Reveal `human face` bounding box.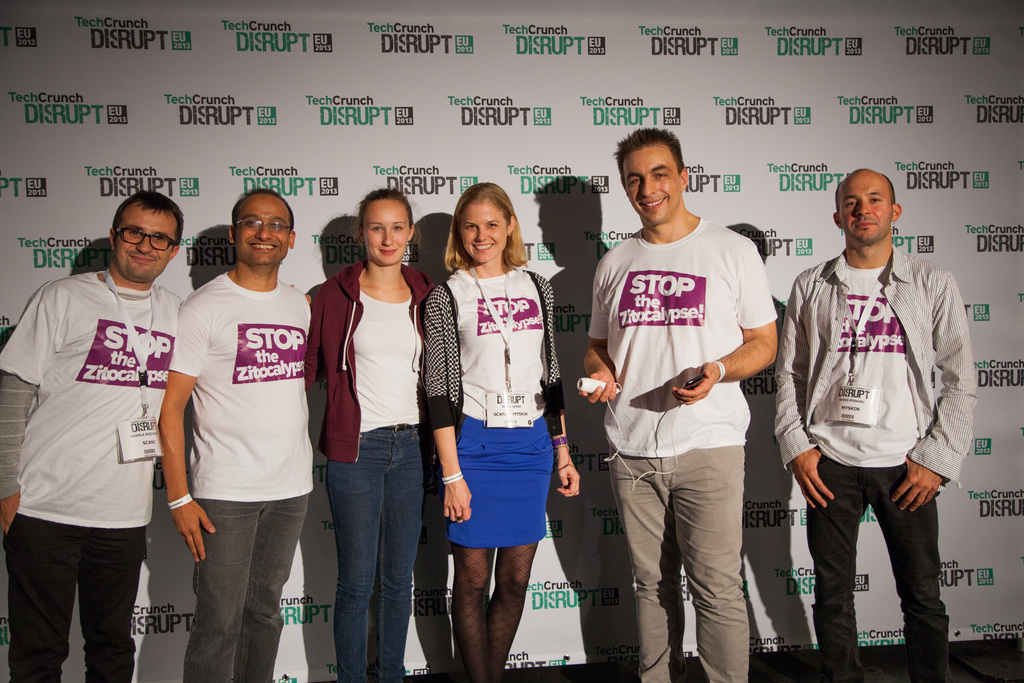
Revealed: 461 206 509 260.
